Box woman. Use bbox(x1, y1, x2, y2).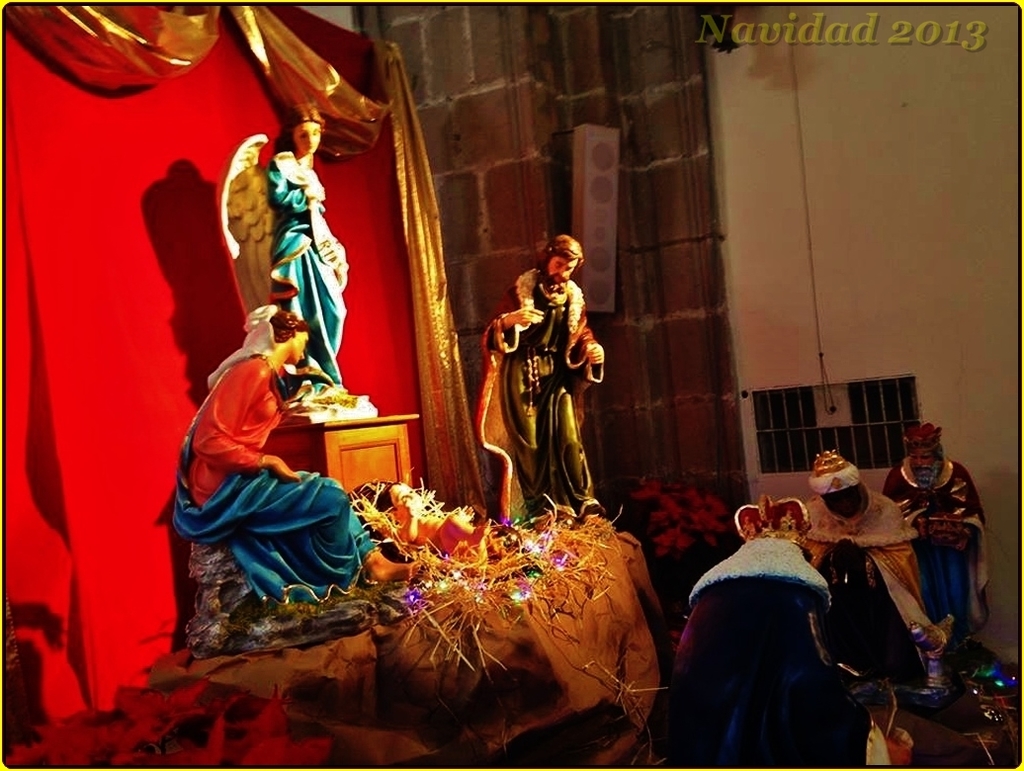
bbox(222, 110, 348, 384).
